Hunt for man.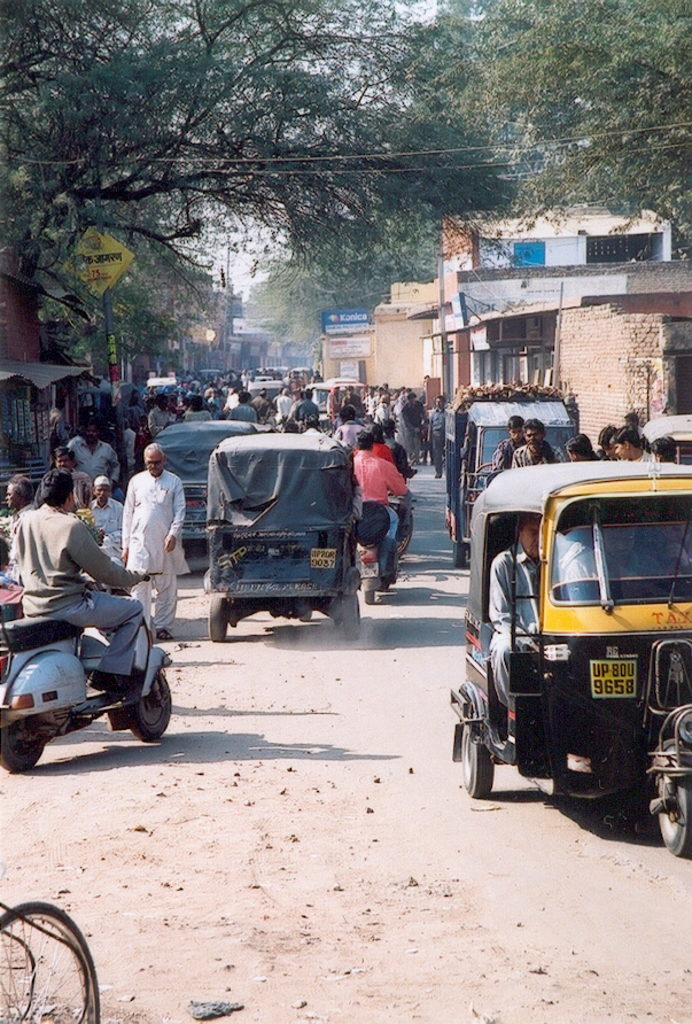
Hunted down at {"left": 67, "top": 424, "right": 117, "bottom": 486}.
